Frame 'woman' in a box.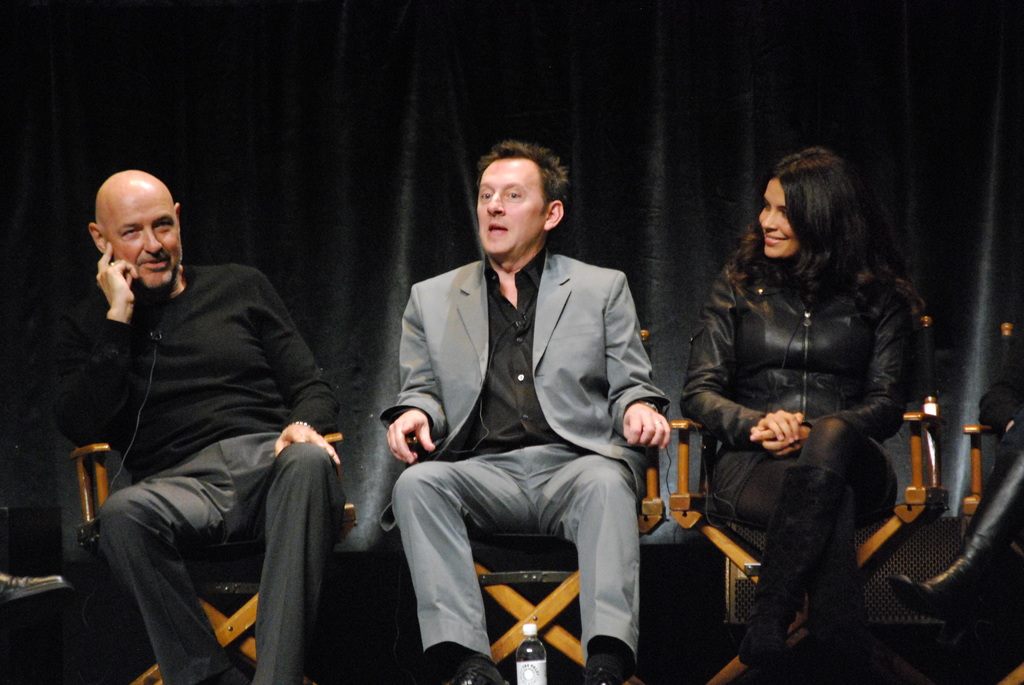
x1=692, y1=117, x2=917, y2=684.
